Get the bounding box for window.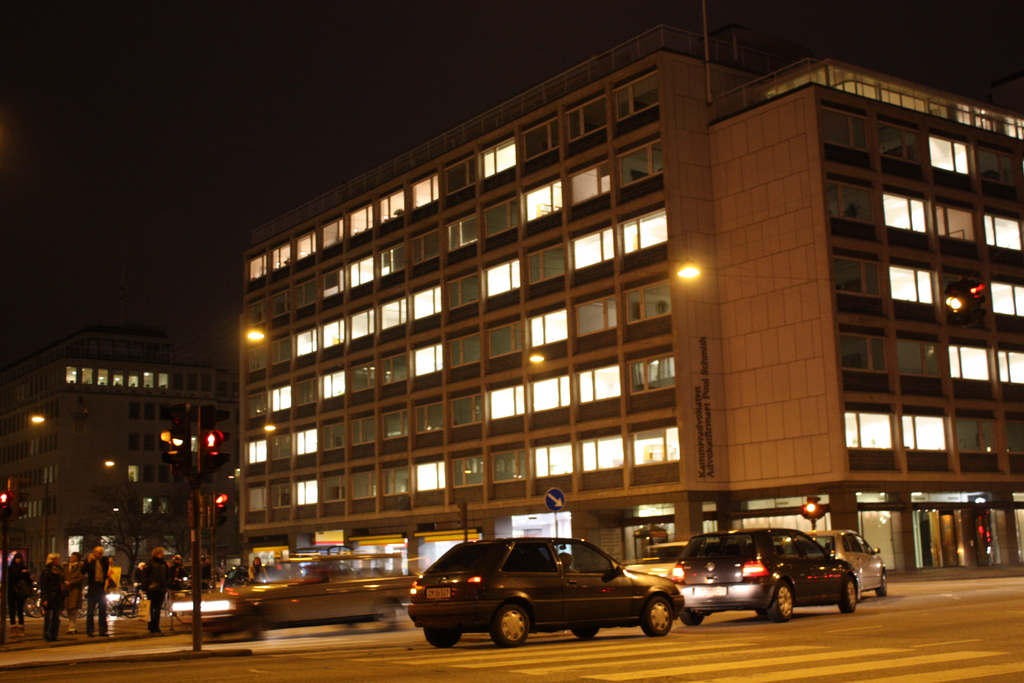
l=619, t=206, r=671, b=254.
